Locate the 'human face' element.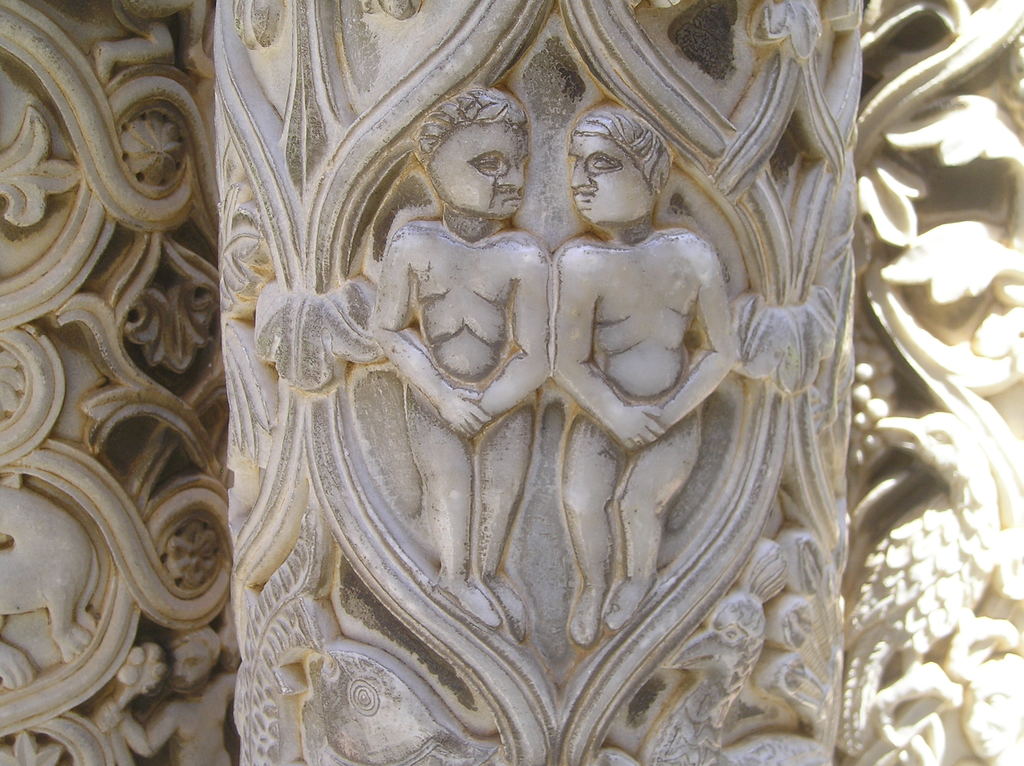
Element bbox: [left=570, top=129, right=654, bottom=220].
